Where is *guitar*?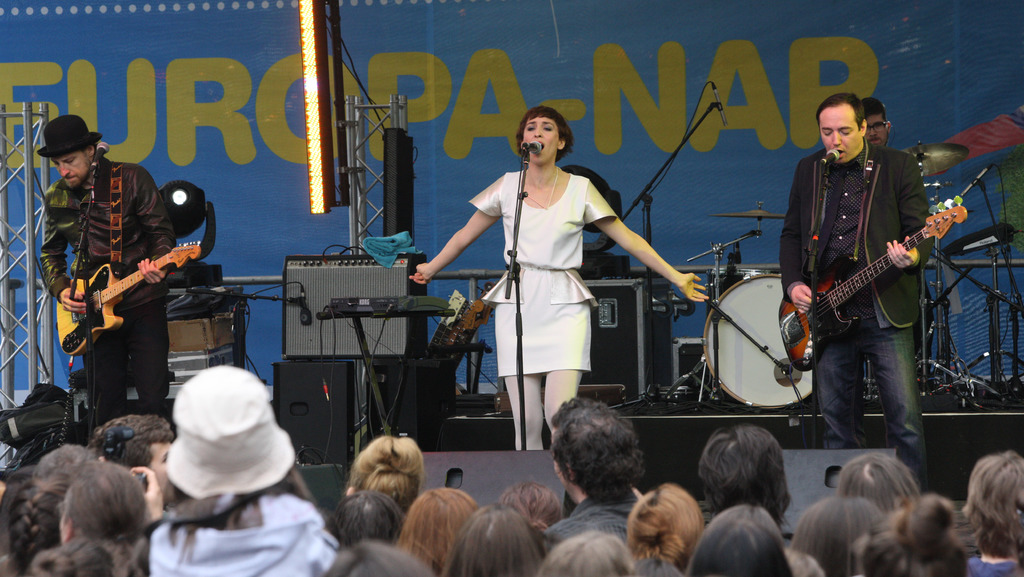
(x1=772, y1=203, x2=962, y2=374).
